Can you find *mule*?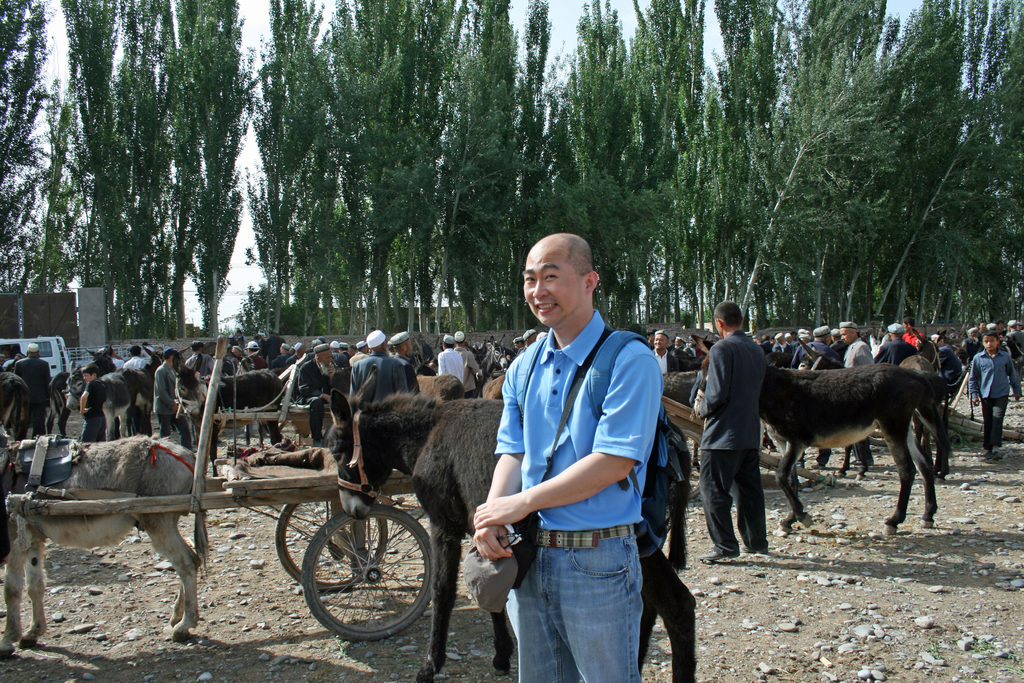
Yes, bounding box: locate(0, 433, 196, 659).
